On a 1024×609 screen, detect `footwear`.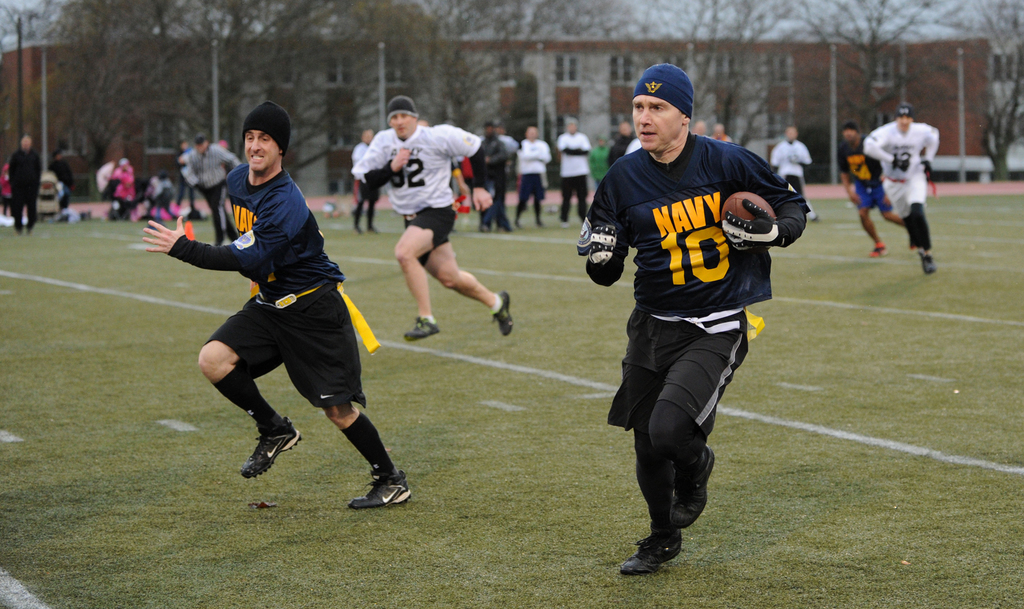
[left=488, top=288, right=513, bottom=334].
